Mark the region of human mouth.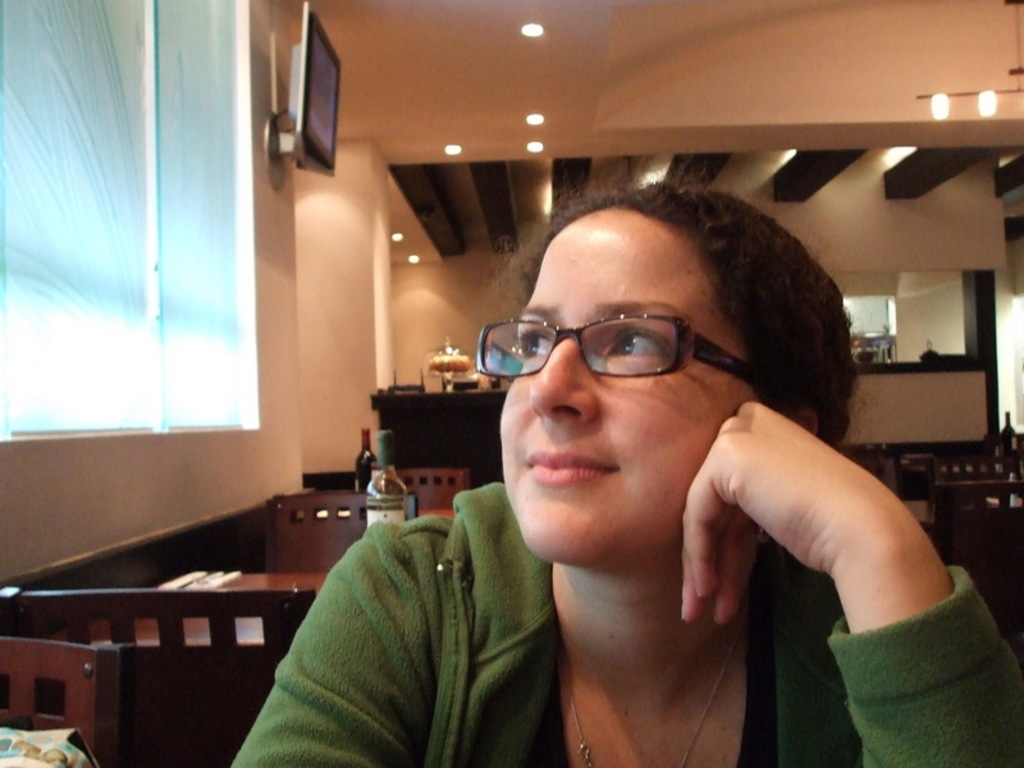
Region: [529, 454, 611, 480].
